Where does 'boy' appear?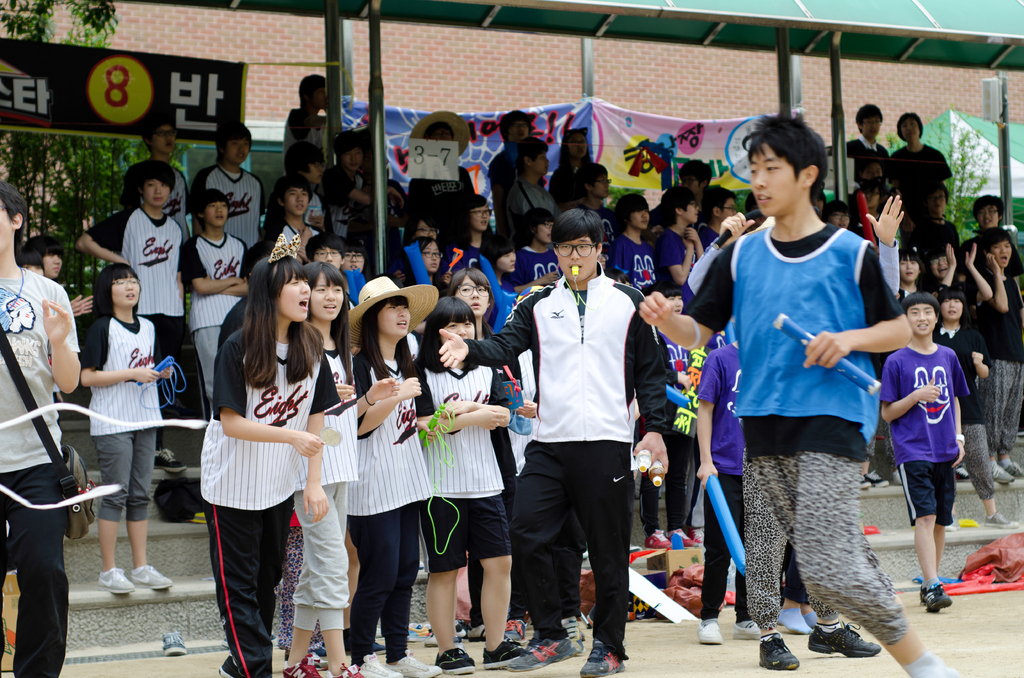
Appears at bbox=[305, 232, 353, 302].
